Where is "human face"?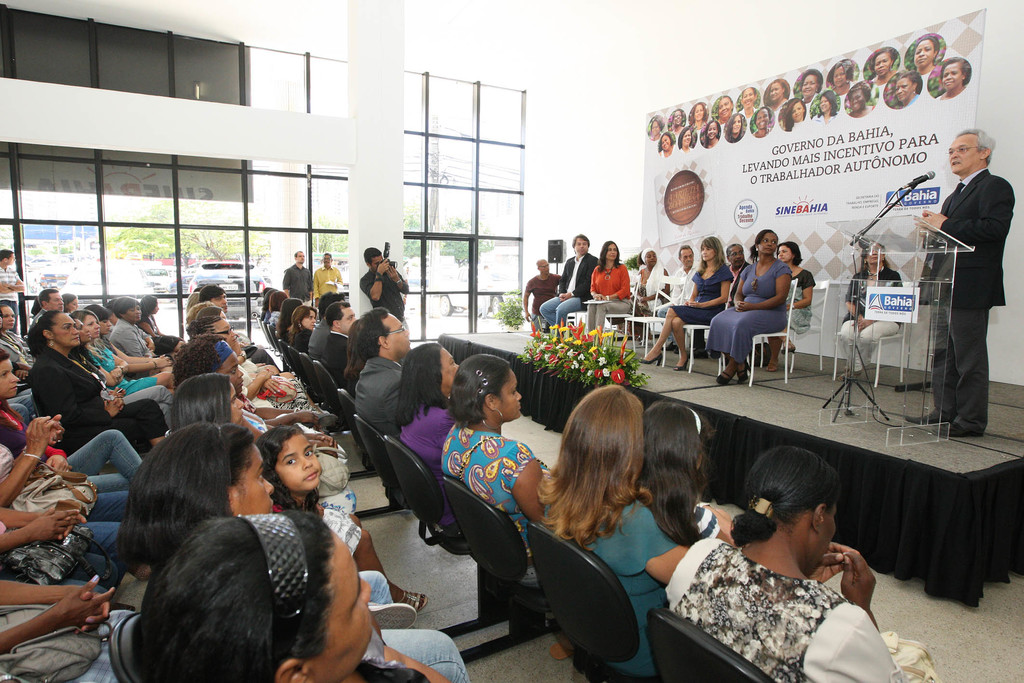
<bbox>742, 87, 755, 108</bbox>.
